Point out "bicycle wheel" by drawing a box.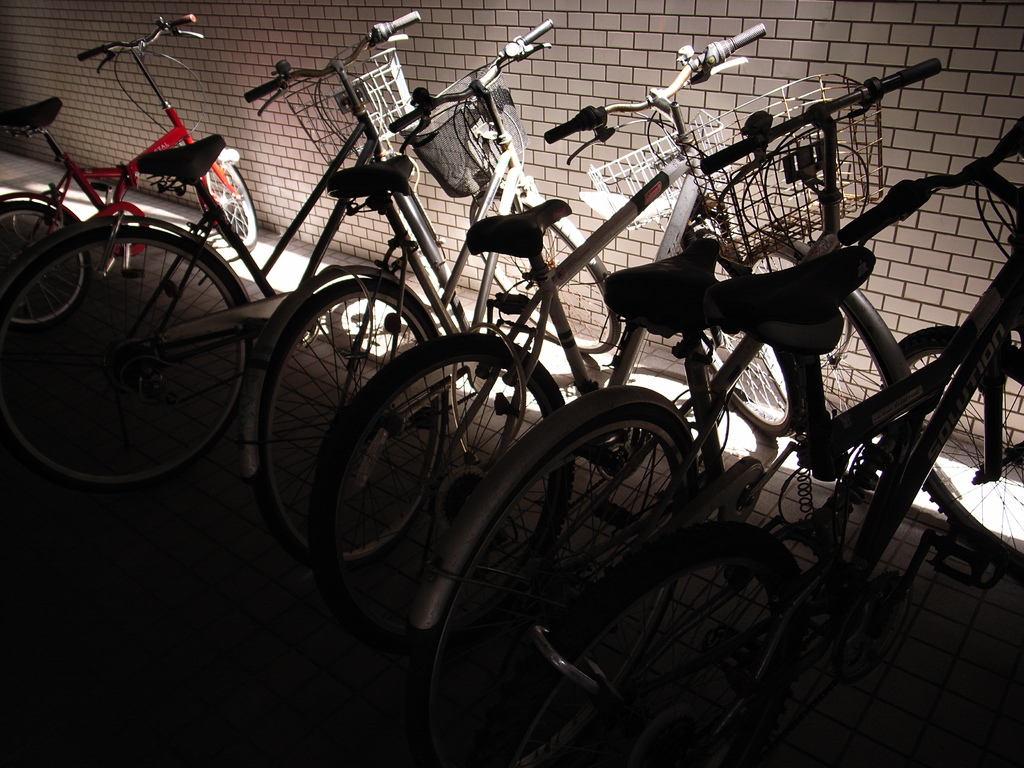
BBox(748, 248, 880, 425).
